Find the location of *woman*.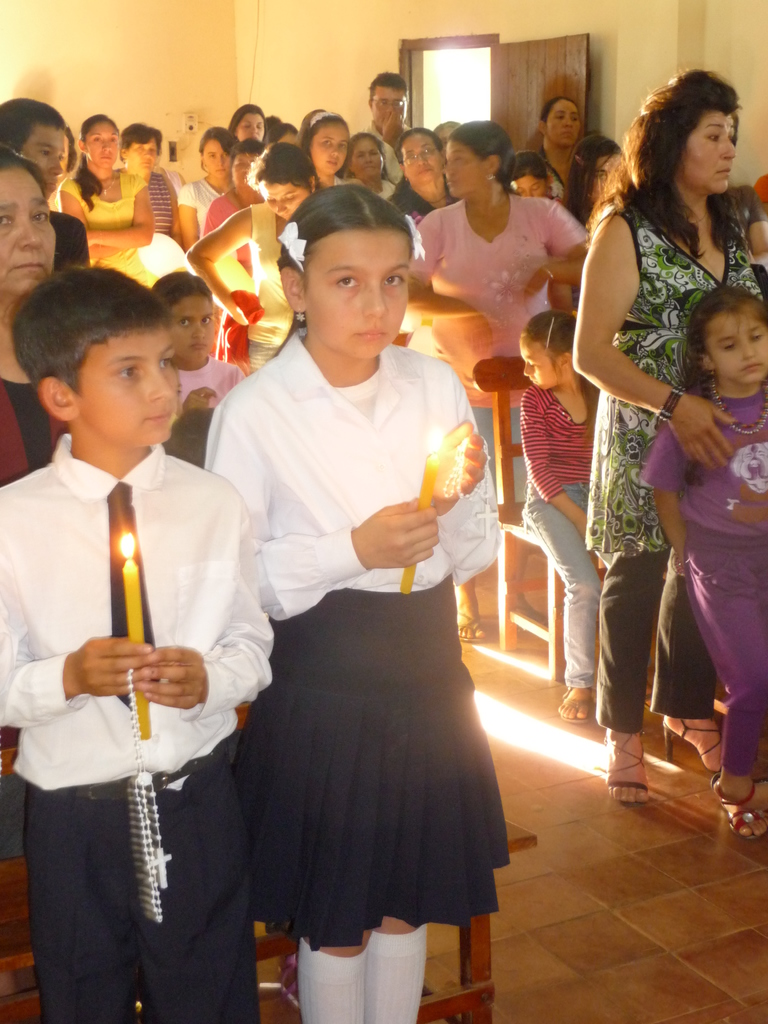
Location: {"left": 184, "top": 143, "right": 321, "bottom": 369}.
